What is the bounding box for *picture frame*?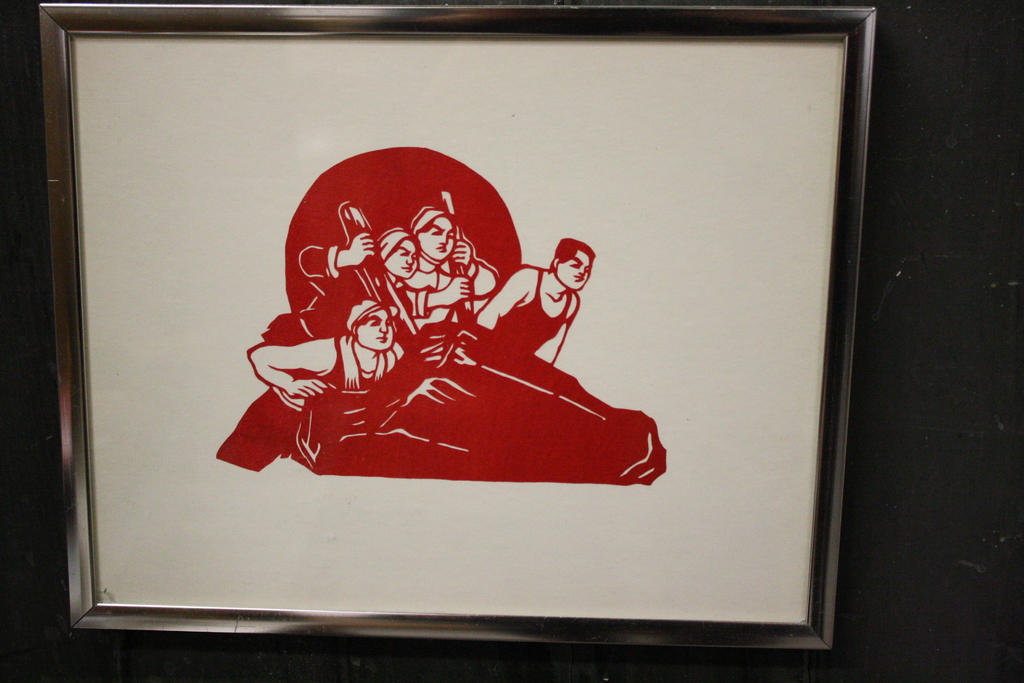
rect(0, 4, 892, 680).
